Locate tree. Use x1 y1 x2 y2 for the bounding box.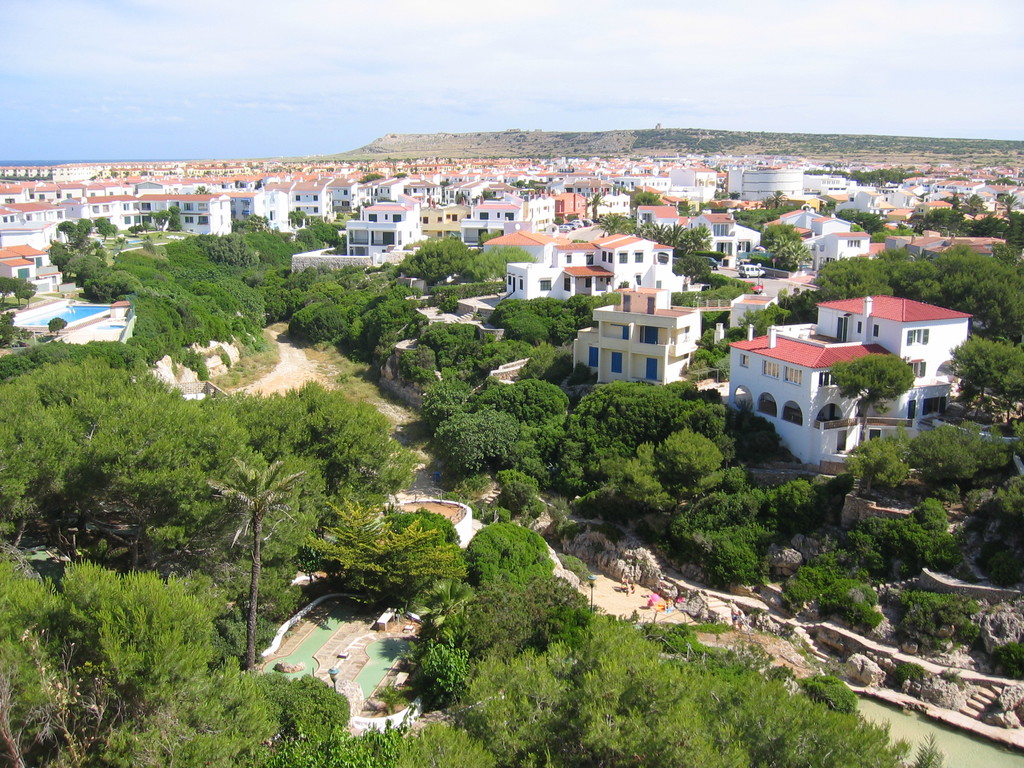
804 250 868 294.
